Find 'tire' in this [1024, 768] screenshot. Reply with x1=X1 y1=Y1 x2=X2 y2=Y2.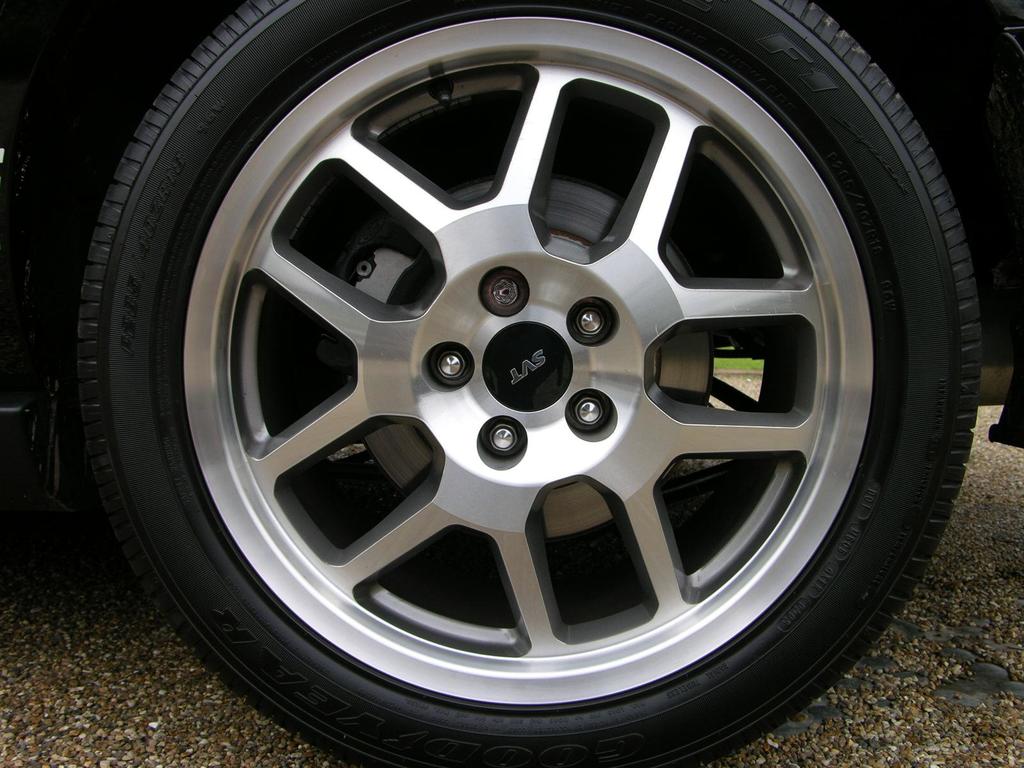
x1=76 y1=0 x2=984 y2=767.
